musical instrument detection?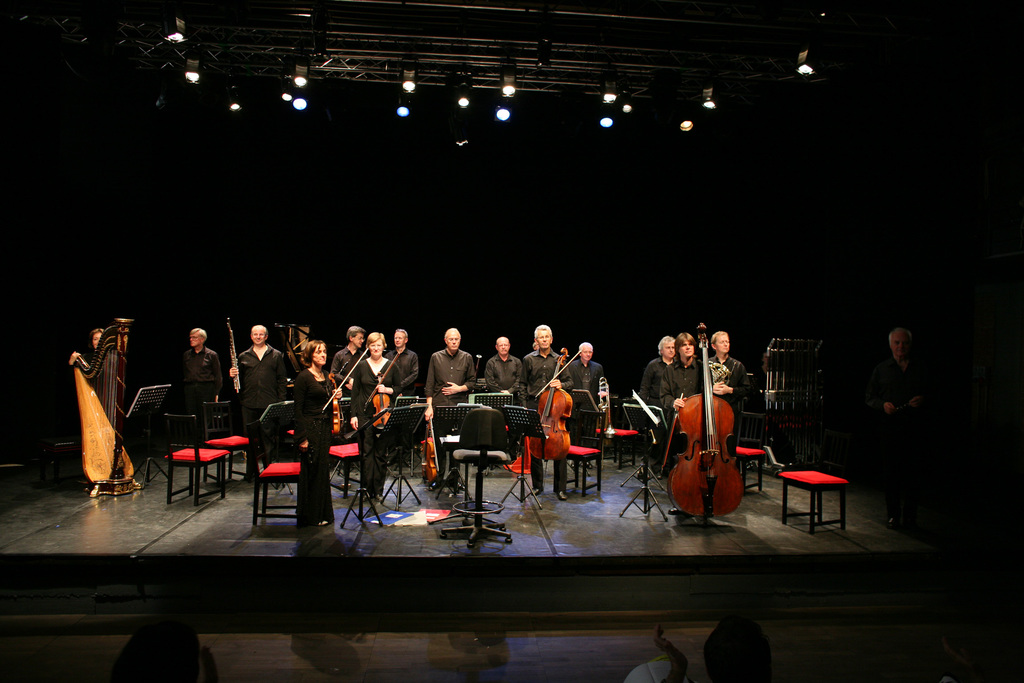
bbox=[533, 344, 586, 462]
